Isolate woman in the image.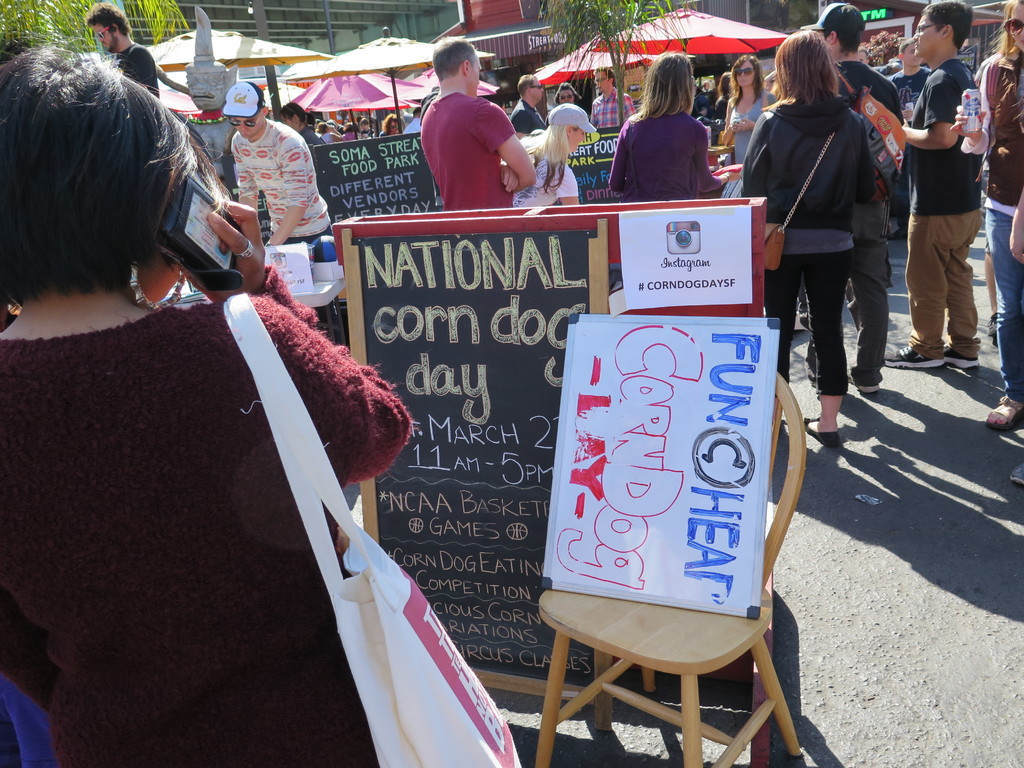
Isolated region: 500/98/588/214.
